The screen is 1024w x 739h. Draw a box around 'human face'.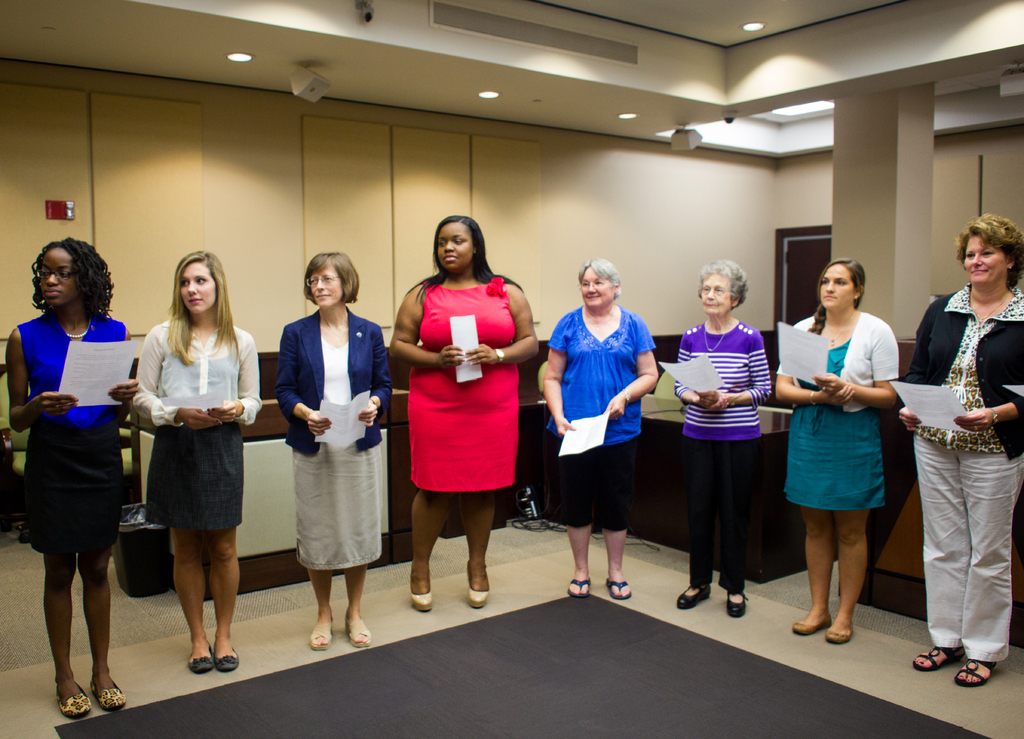
<box>180,262,216,317</box>.
